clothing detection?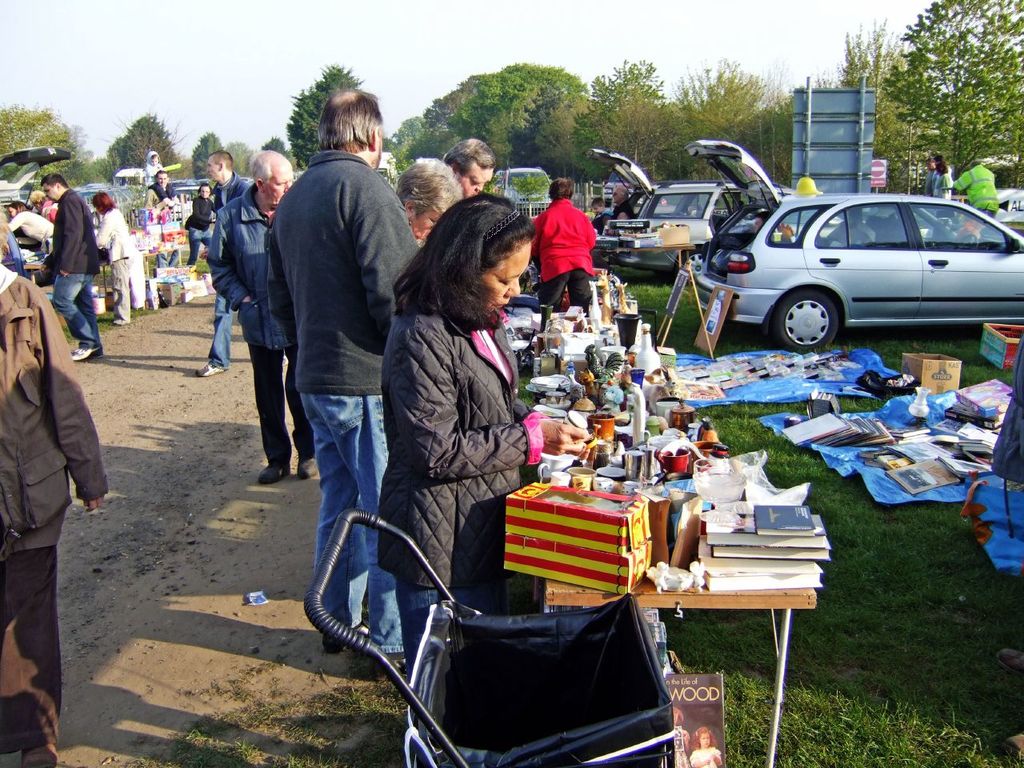
[206,182,311,462]
